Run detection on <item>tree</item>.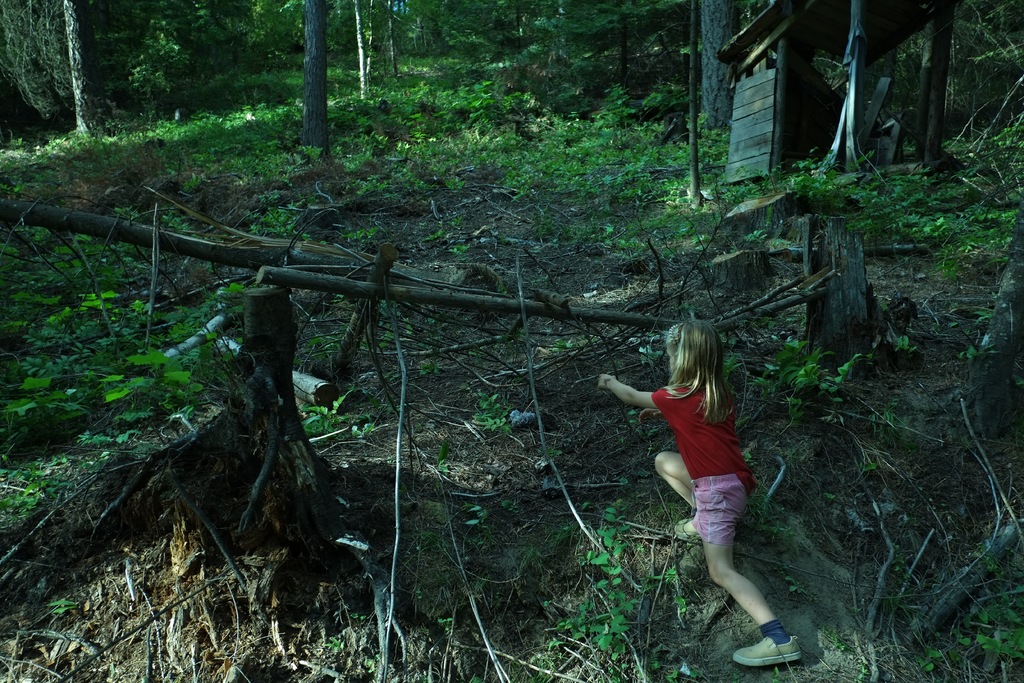
Result: Rect(59, 0, 114, 139).
